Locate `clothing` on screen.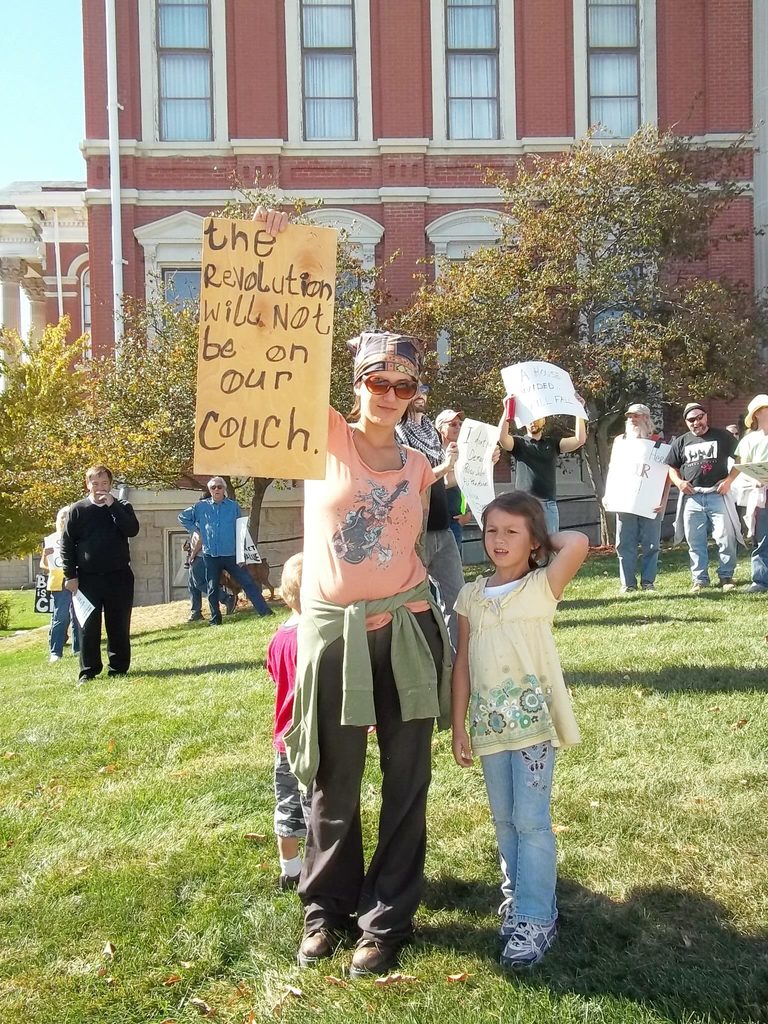
On screen at [left=268, top=617, right=316, bottom=834].
